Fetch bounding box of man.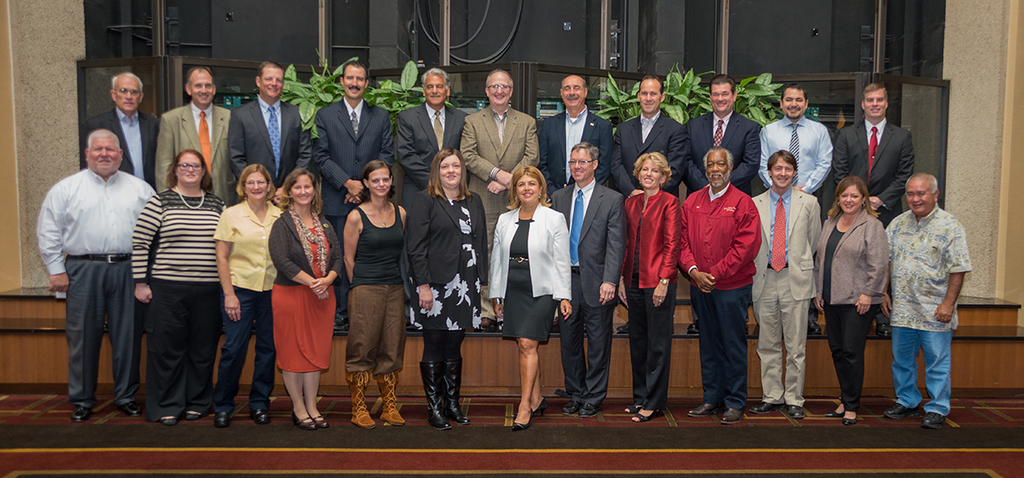
Bbox: pyautogui.locateOnScreen(688, 79, 763, 339).
